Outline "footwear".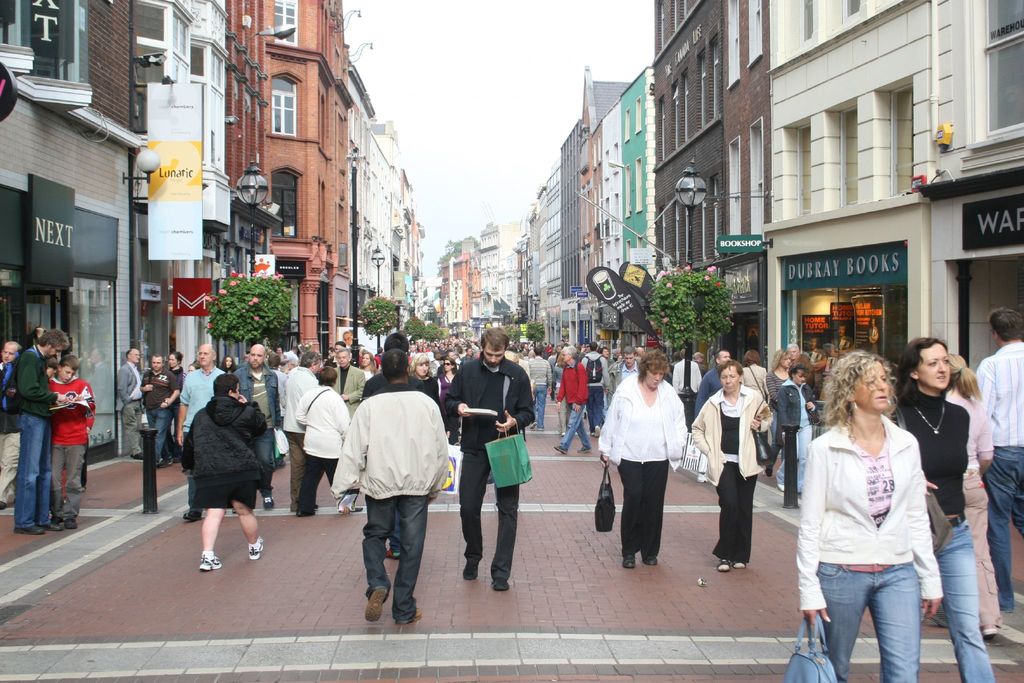
Outline: [x1=365, y1=588, x2=384, y2=621].
